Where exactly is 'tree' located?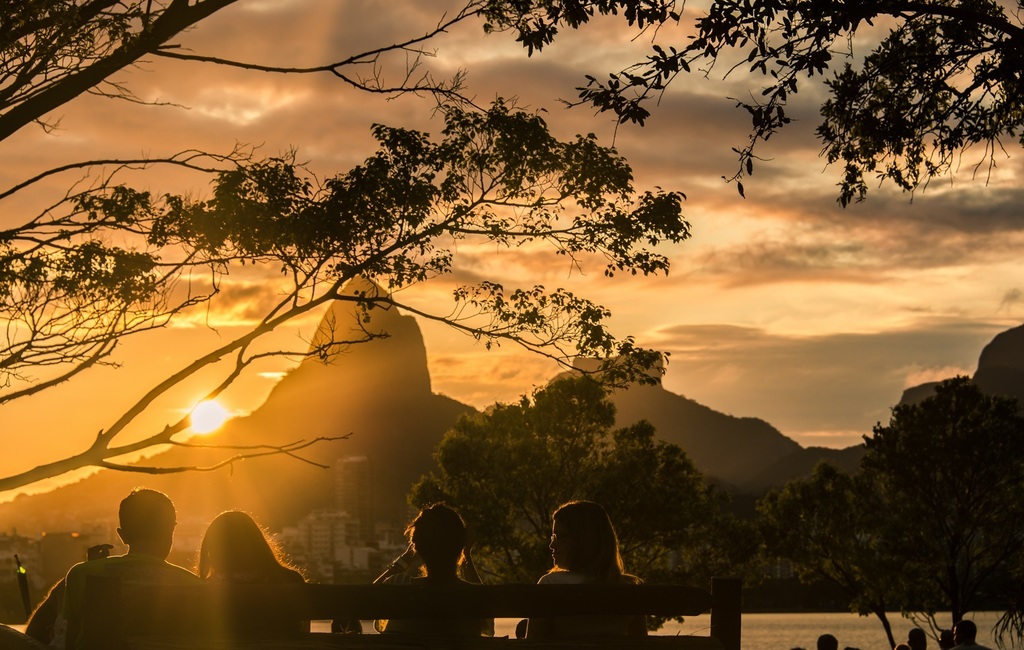
Its bounding box is (469, 0, 1023, 217).
